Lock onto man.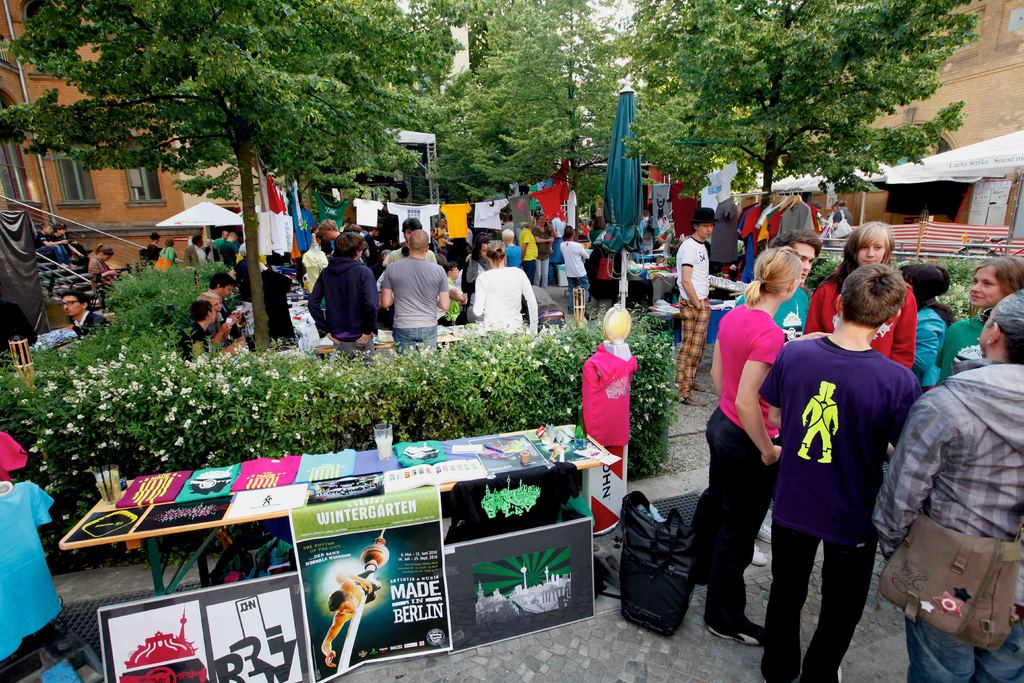
Locked: 59 286 111 337.
